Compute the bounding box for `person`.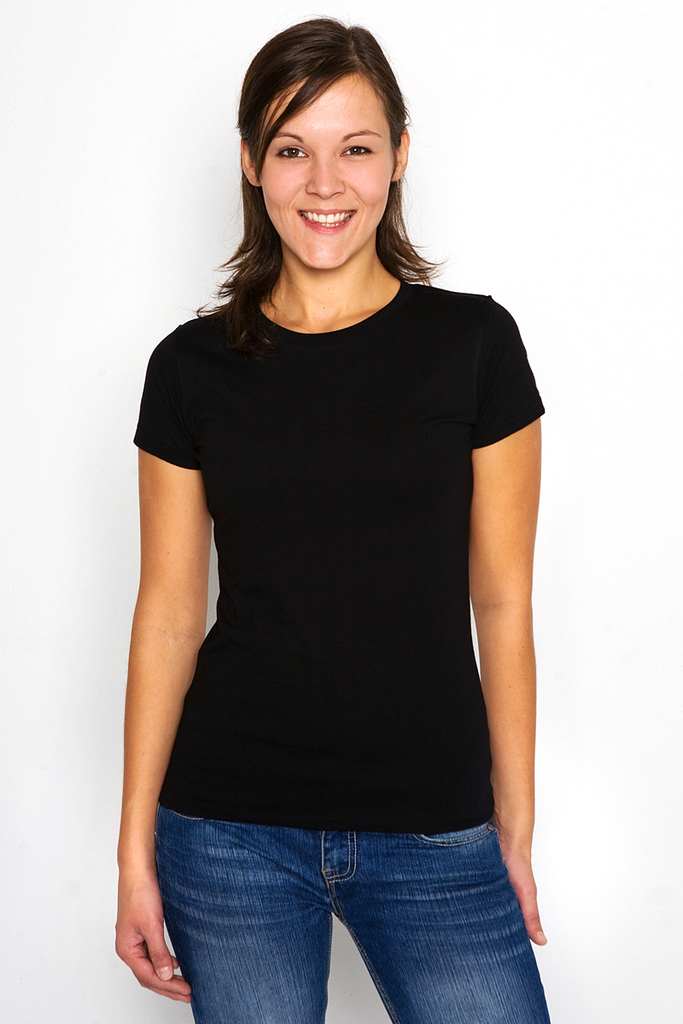
left=113, top=11, right=553, bottom=1023.
